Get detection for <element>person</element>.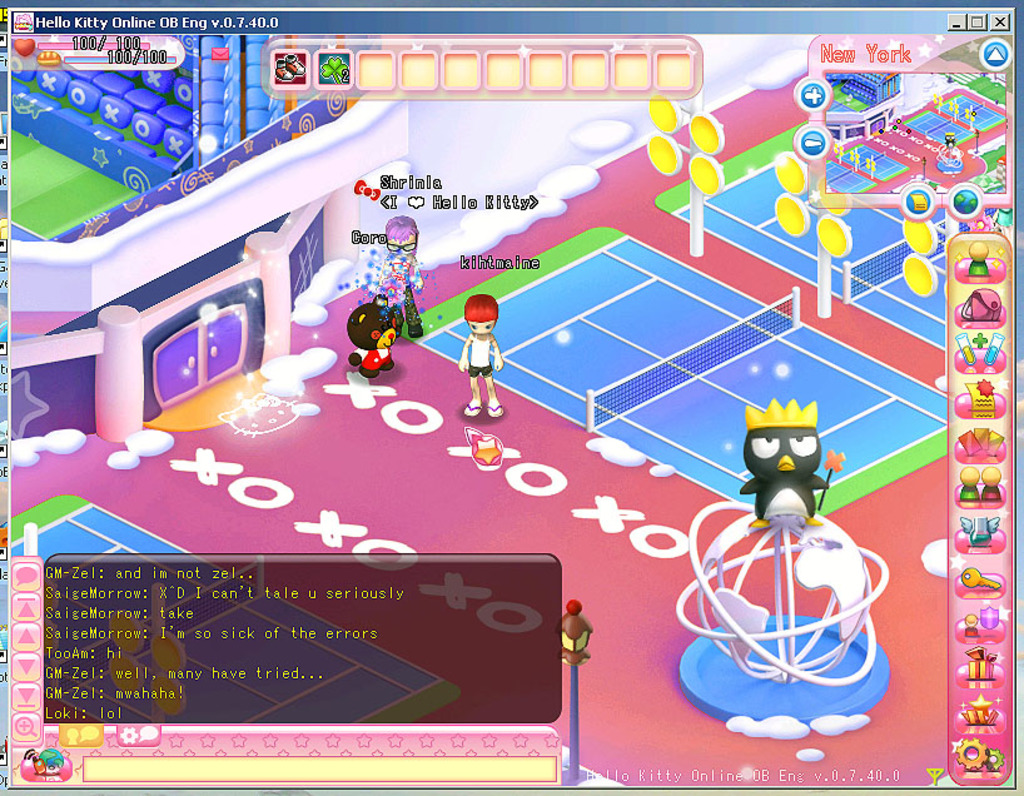
Detection: (left=453, top=275, right=512, bottom=426).
